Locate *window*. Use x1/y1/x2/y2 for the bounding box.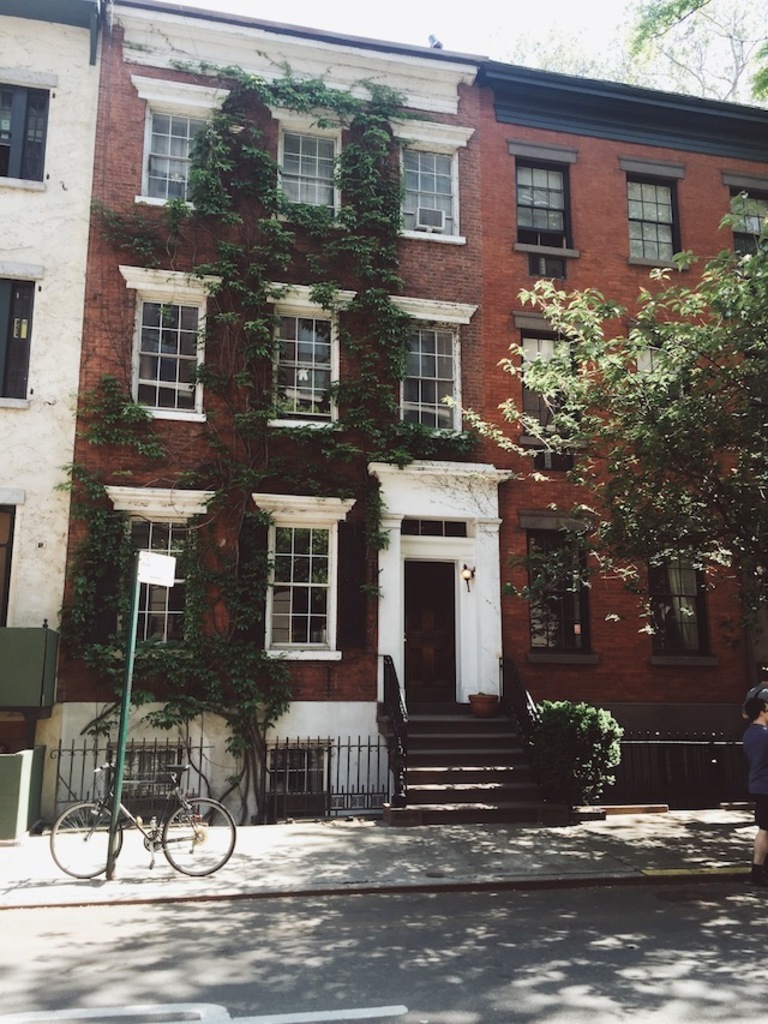
644/522/713/667.
